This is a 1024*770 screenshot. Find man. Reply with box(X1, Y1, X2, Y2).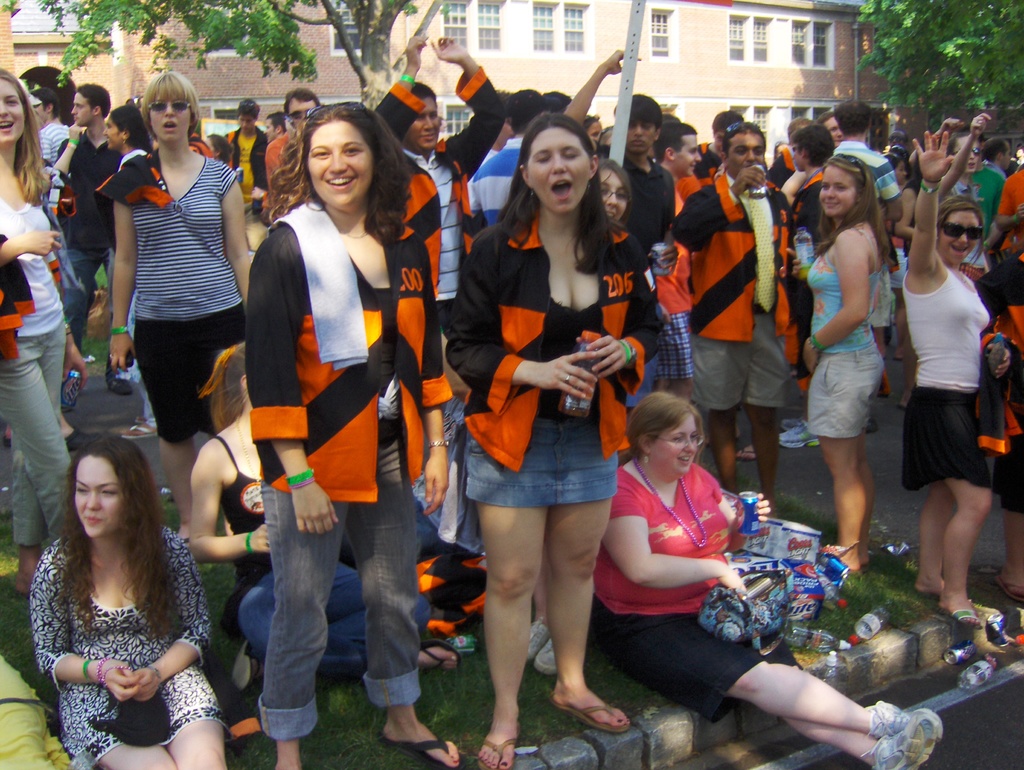
box(788, 124, 831, 375).
